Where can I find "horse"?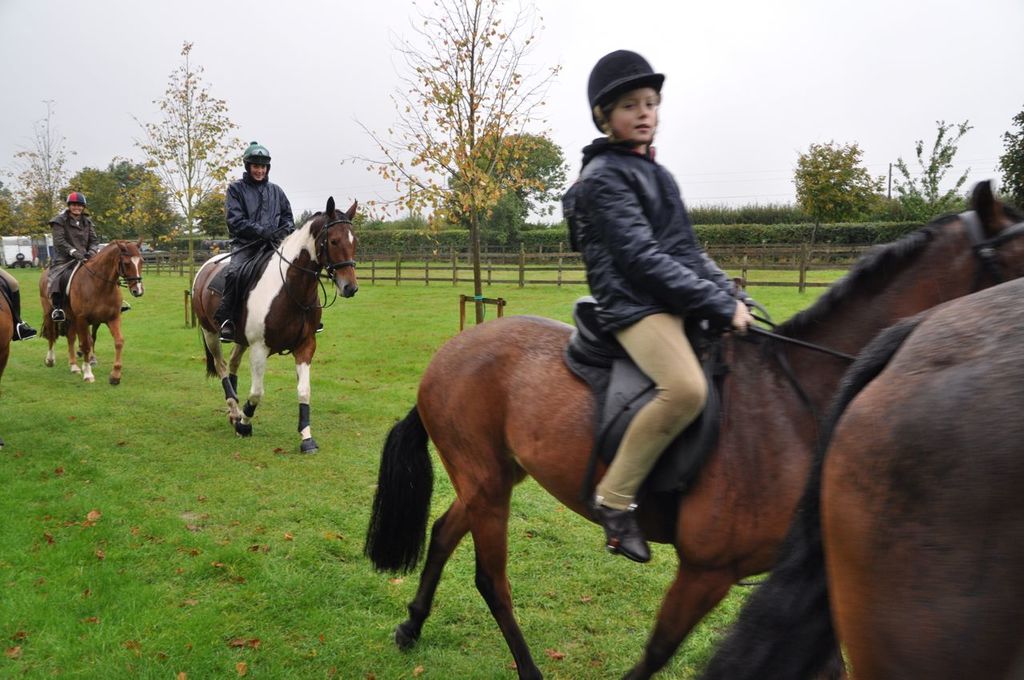
You can find it at <region>184, 189, 362, 450</region>.
